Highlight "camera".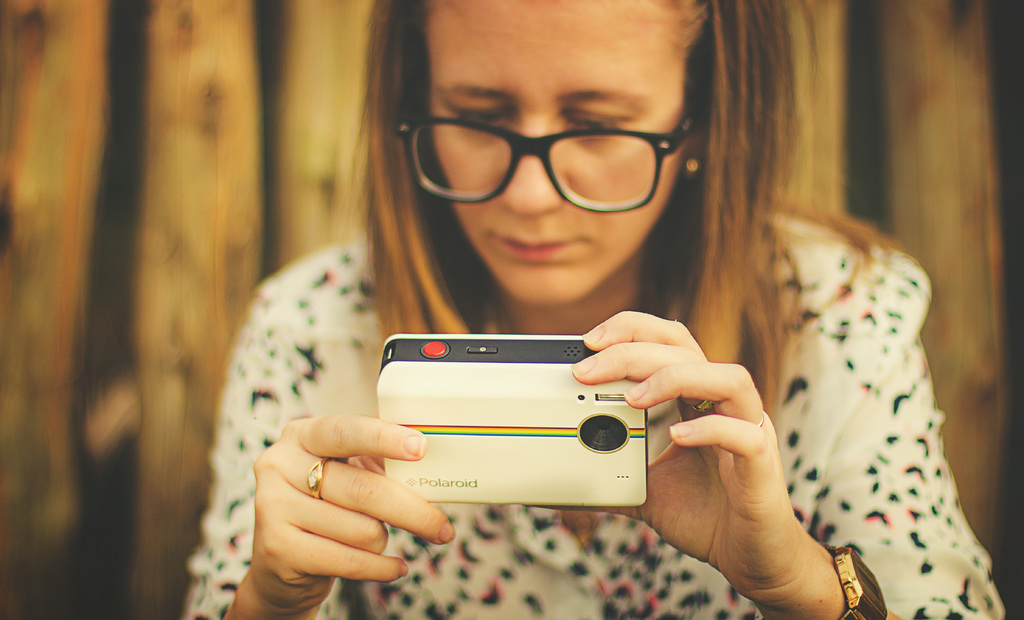
Highlighted region: <bbox>378, 330, 648, 504</bbox>.
